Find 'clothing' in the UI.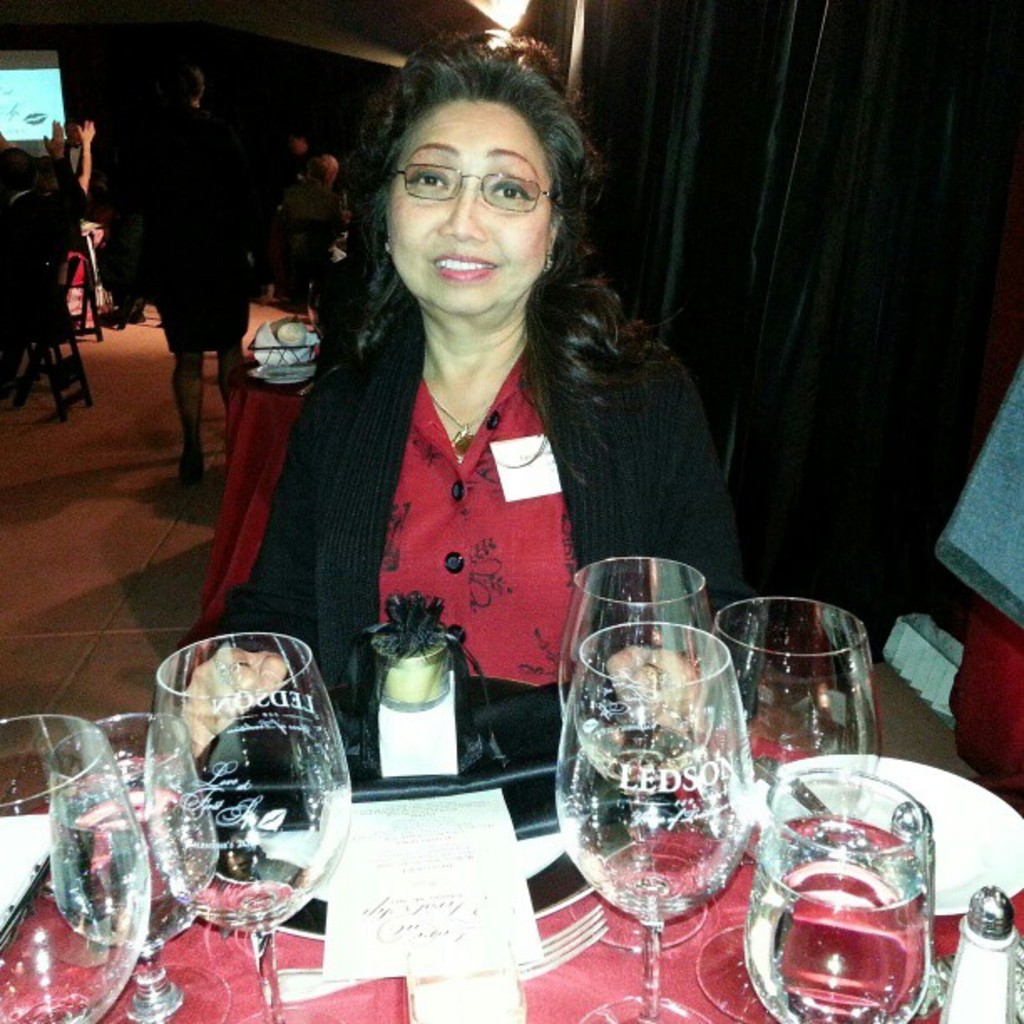
UI element at <bbox>226, 244, 735, 726</bbox>.
